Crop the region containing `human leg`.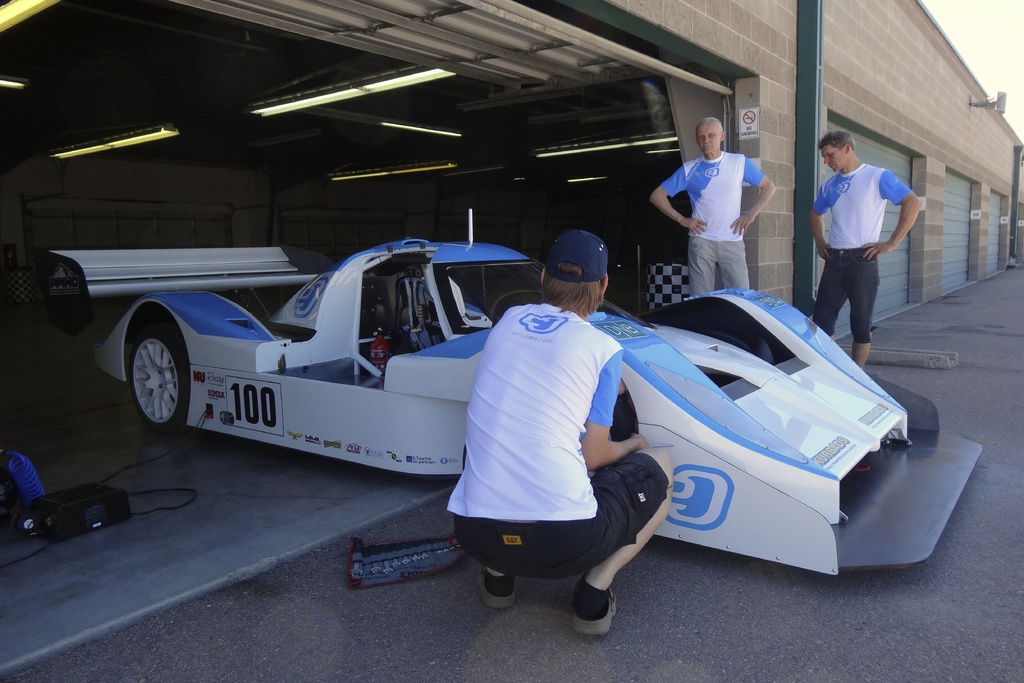
Crop region: 542:444:676:634.
